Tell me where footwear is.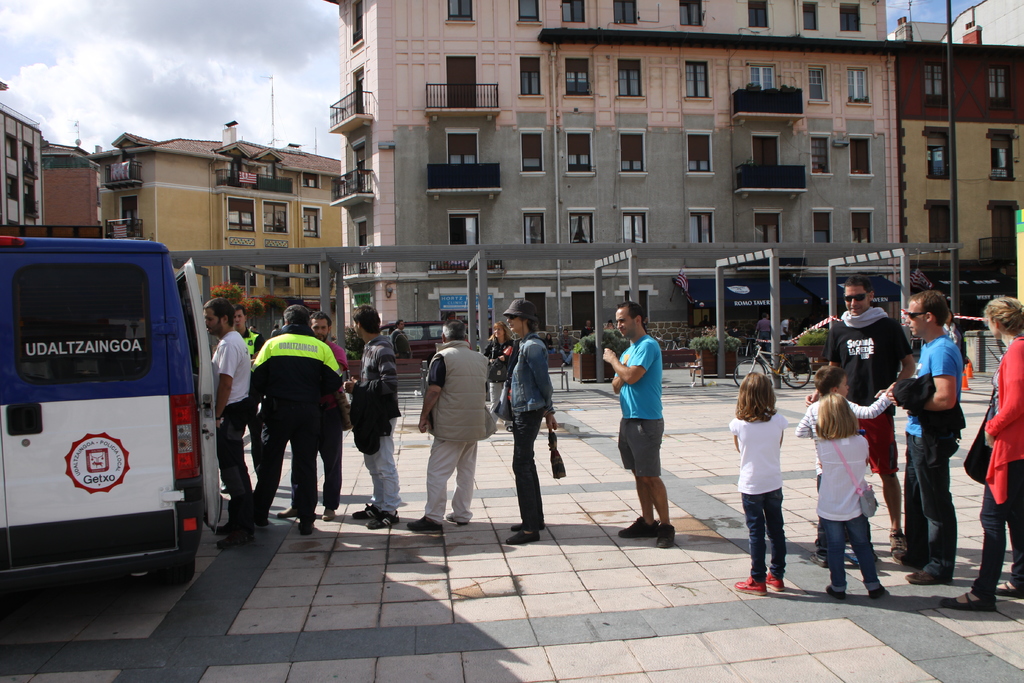
footwear is at x1=406, y1=518, x2=445, y2=532.
